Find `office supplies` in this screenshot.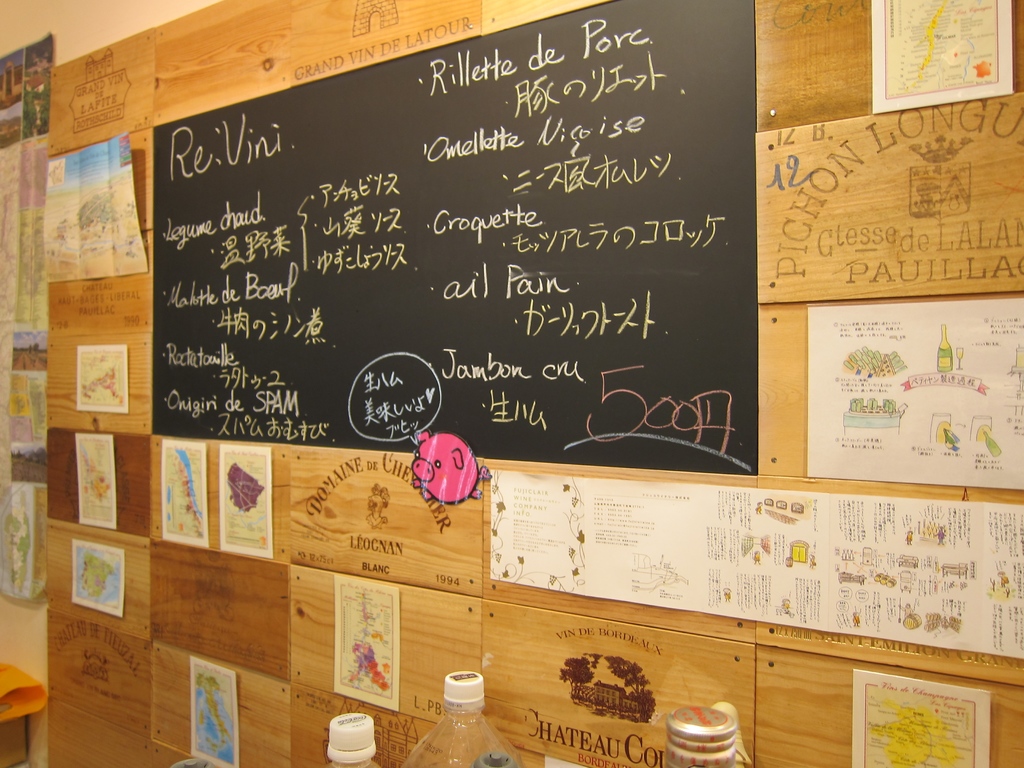
The bounding box for `office supplies` is <bbox>326, 703, 386, 767</bbox>.
